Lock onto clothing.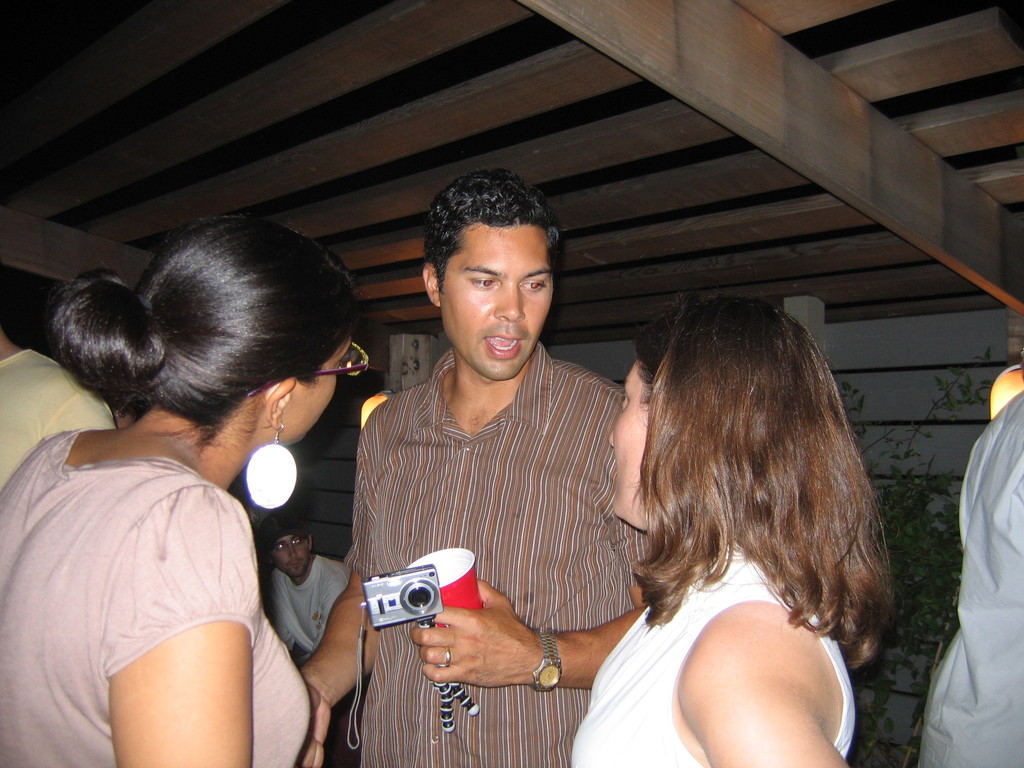
Locked: [259, 553, 354, 653].
